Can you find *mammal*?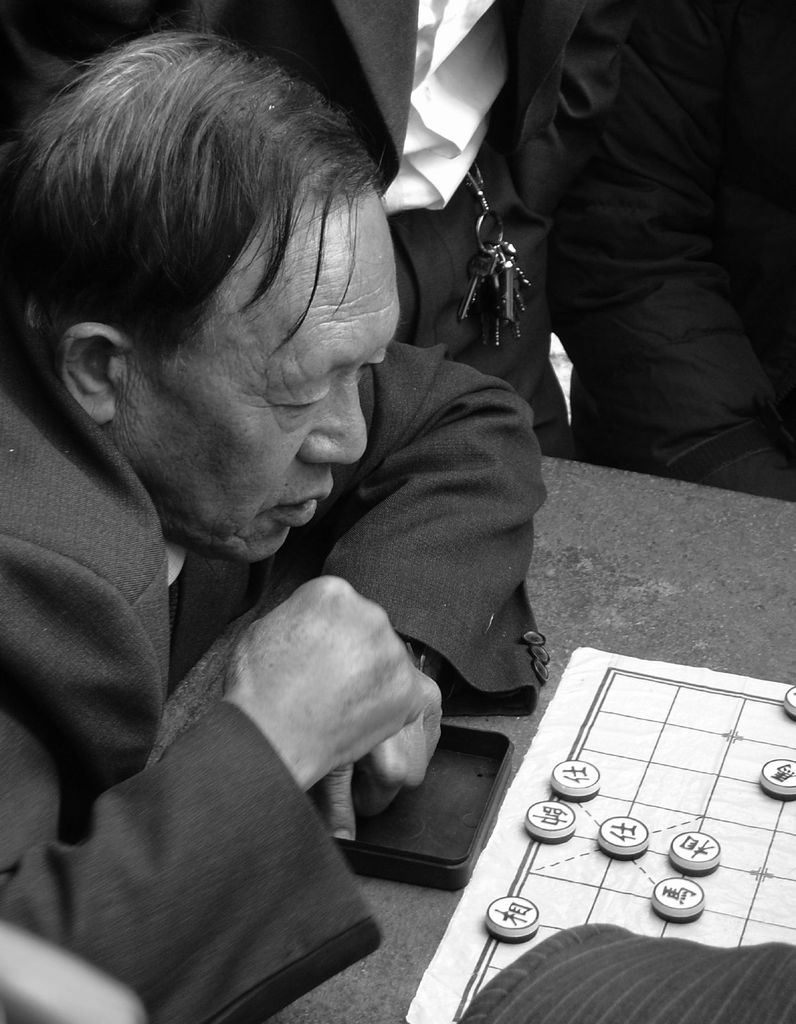
Yes, bounding box: rect(462, 924, 795, 1023).
